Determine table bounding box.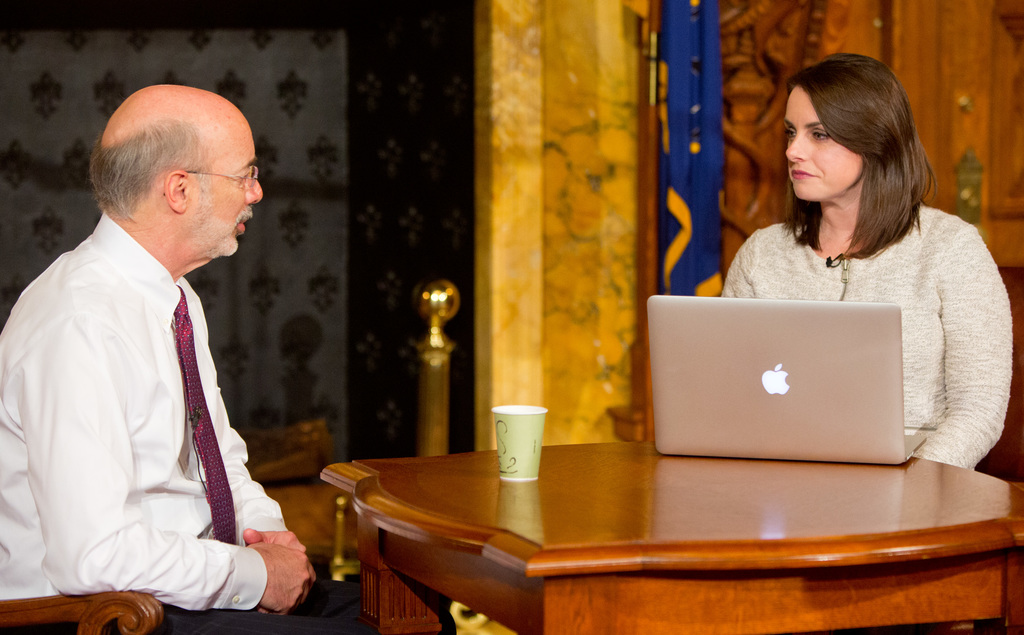
Determined: l=299, t=439, r=1001, b=627.
